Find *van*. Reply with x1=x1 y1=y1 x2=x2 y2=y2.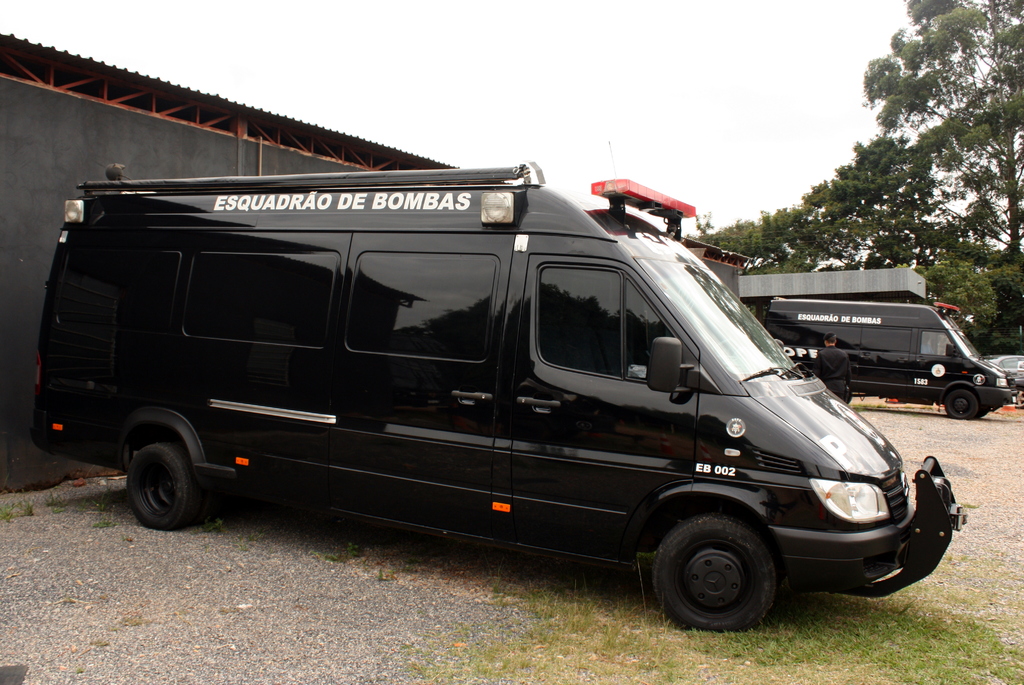
x1=762 y1=294 x2=1021 y2=420.
